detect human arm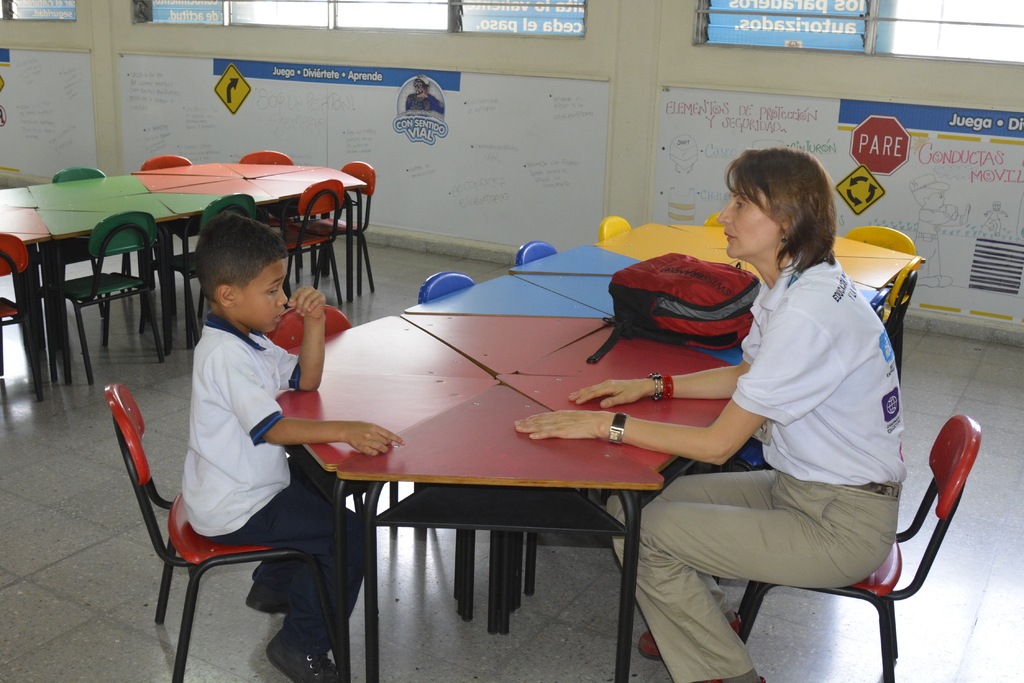
Rect(568, 319, 764, 407)
